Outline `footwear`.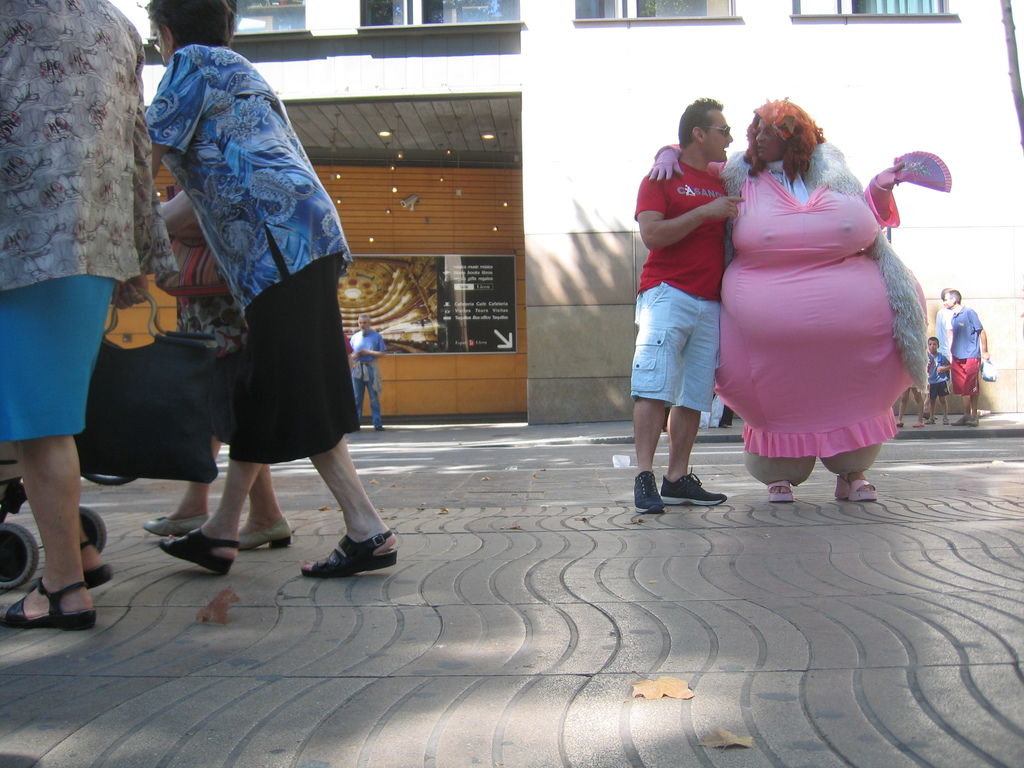
Outline: [915, 415, 925, 426].
